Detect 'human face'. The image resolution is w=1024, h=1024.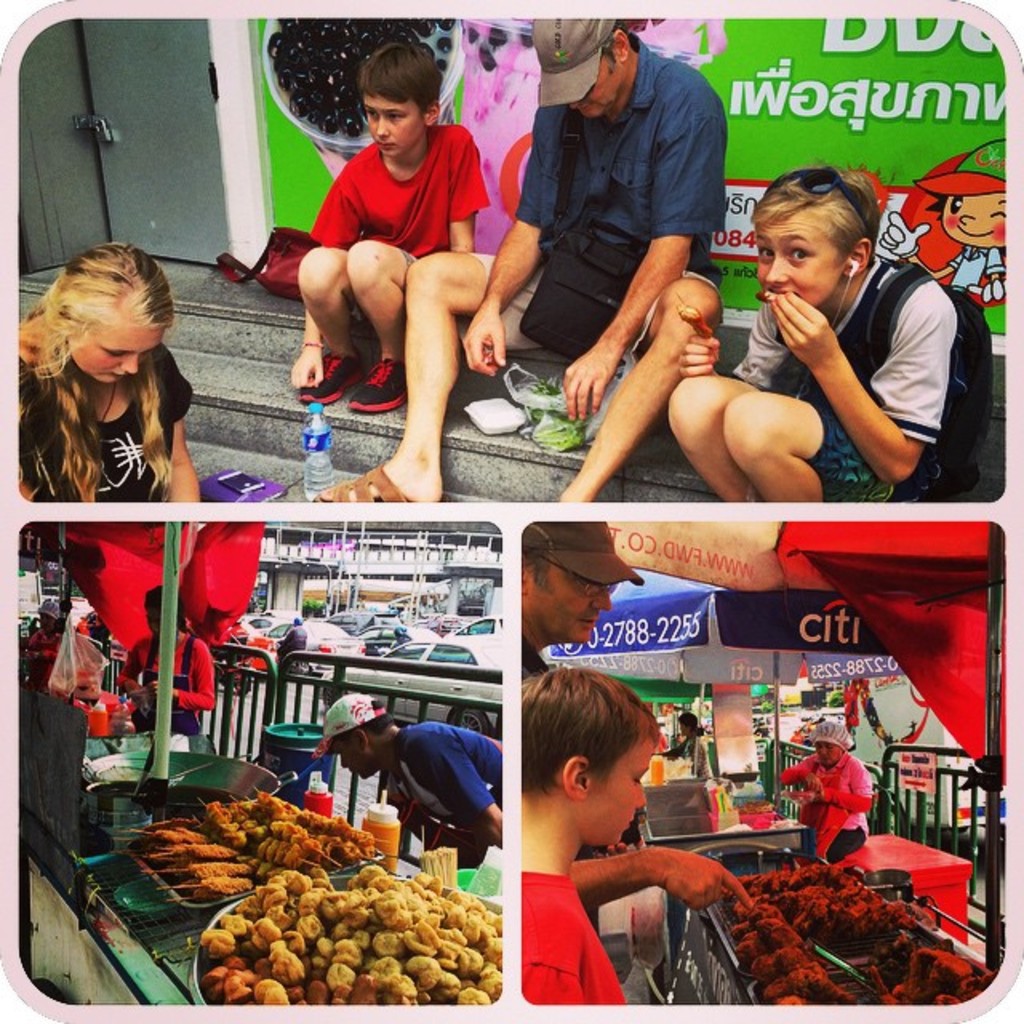
74/325/165/376.
